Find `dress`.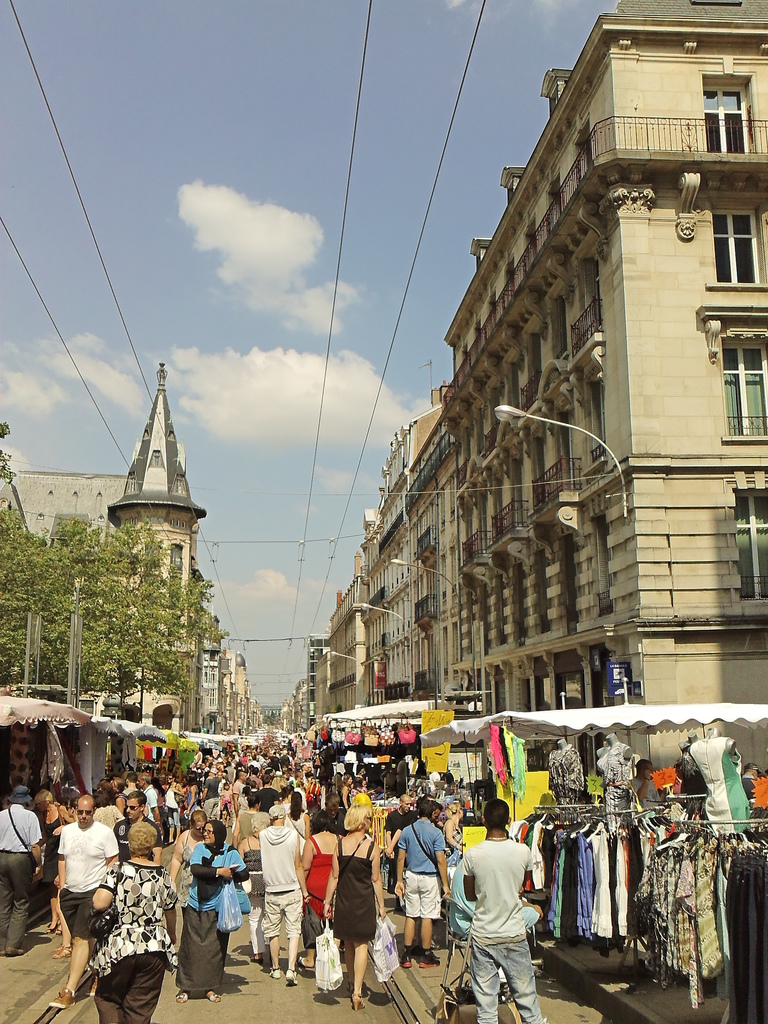
bbox=(174, 829, 200, 911).
